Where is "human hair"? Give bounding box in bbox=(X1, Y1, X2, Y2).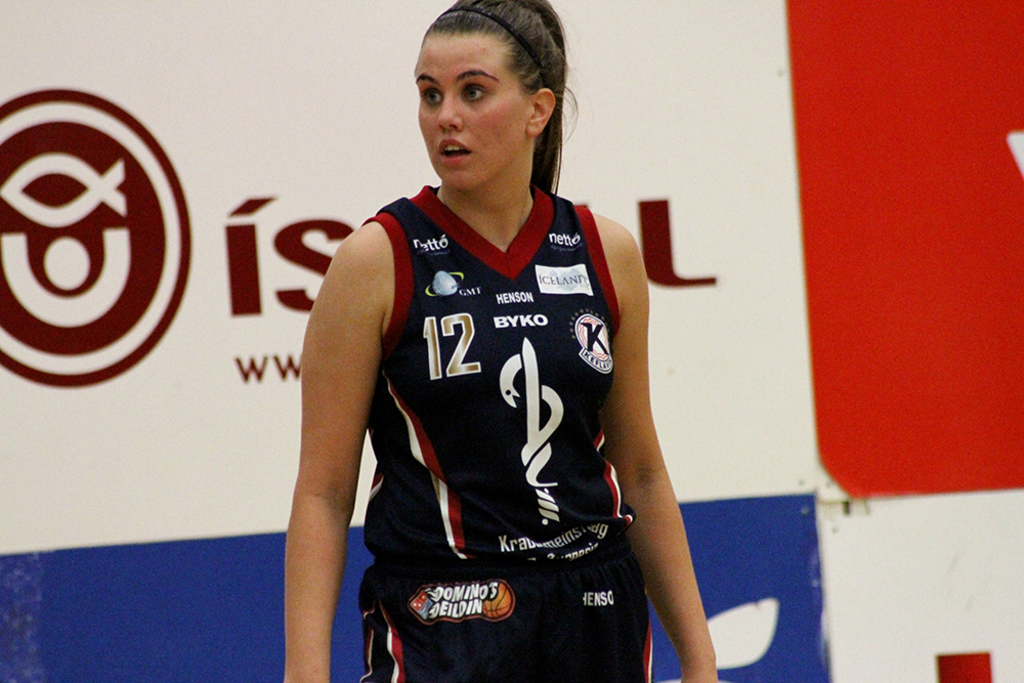
bbox=(398, 1, 565, 168).
